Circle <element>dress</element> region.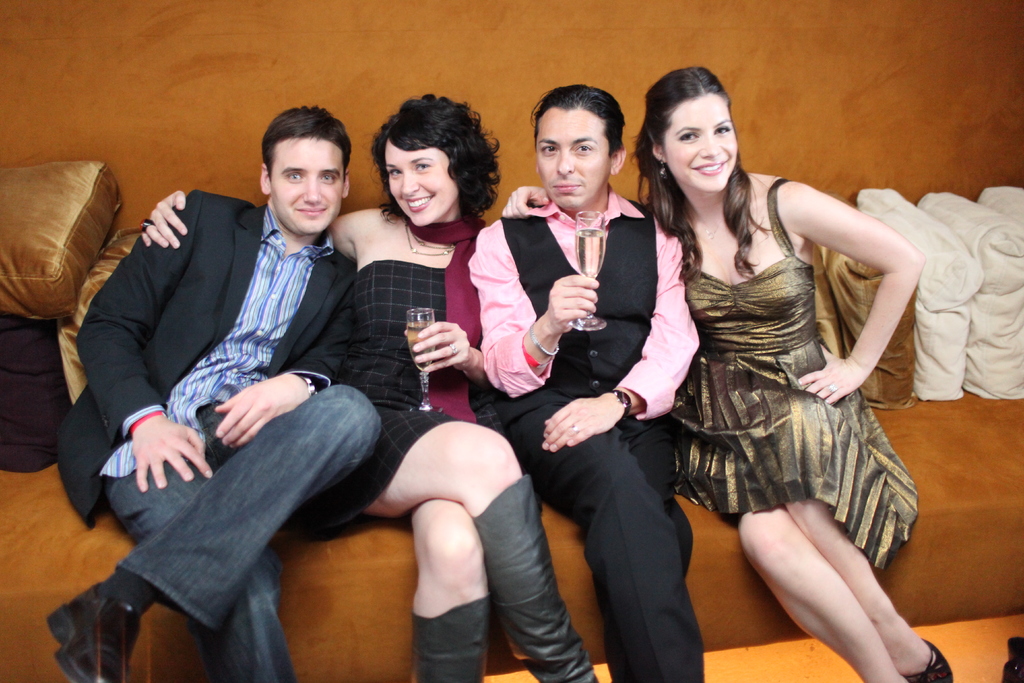
Region: 671,176,918,571.
